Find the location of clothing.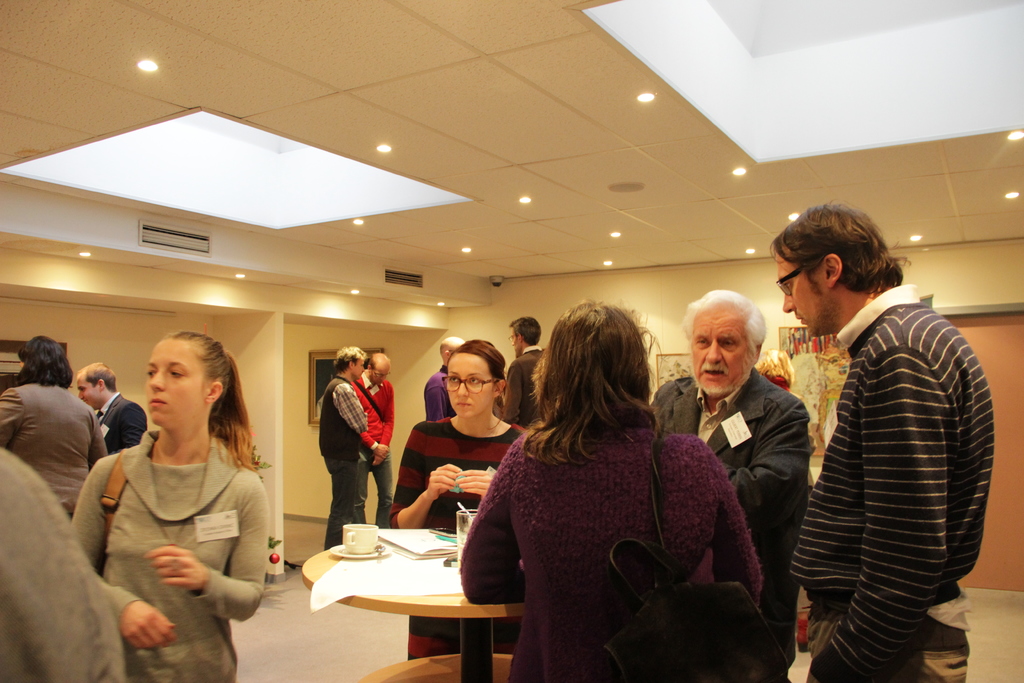
Location: 83/389/152/473.
